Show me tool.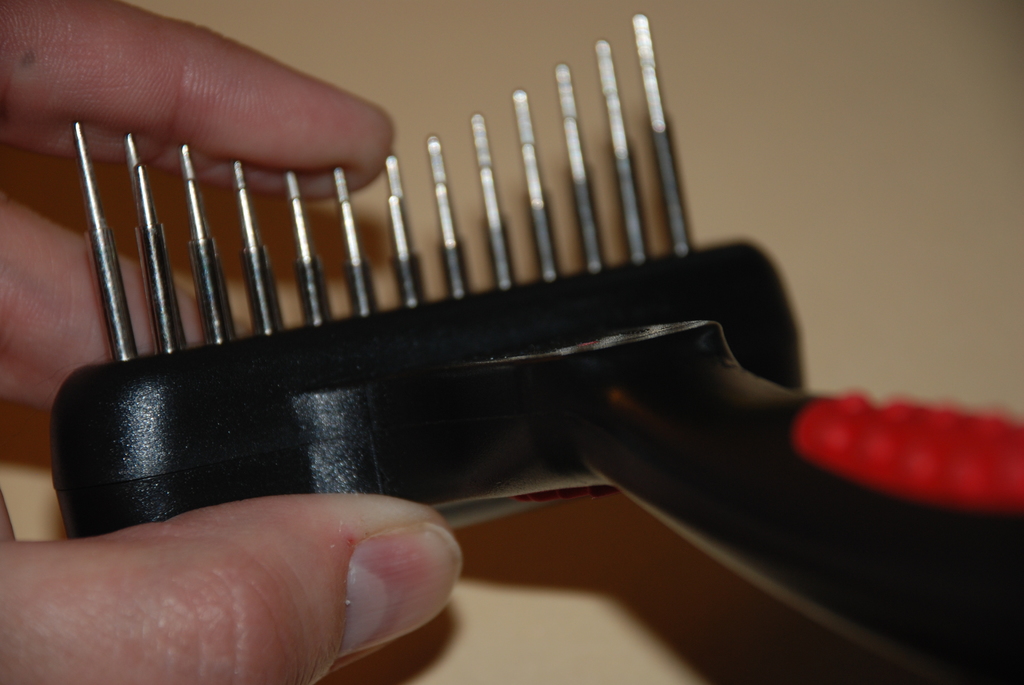
tool is here: bbox=[56, 13, 1020, 677].
